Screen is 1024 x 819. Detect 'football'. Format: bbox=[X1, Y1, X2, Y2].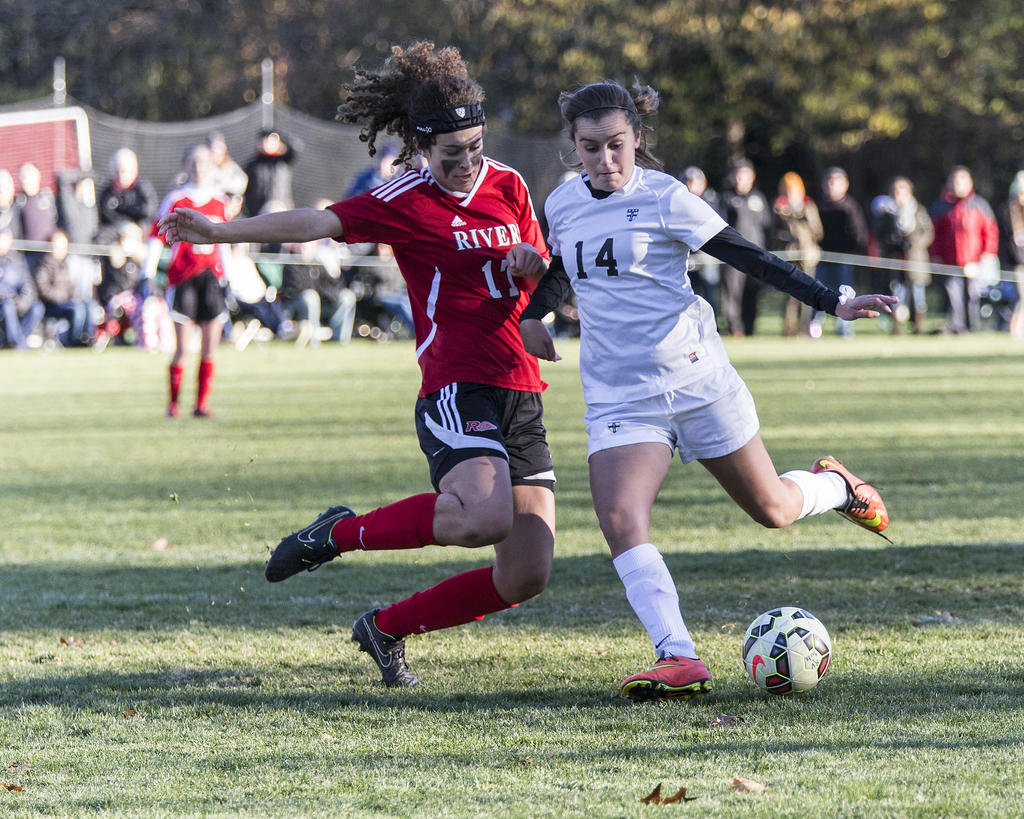
bbox=[738, 605, 834, 697].
